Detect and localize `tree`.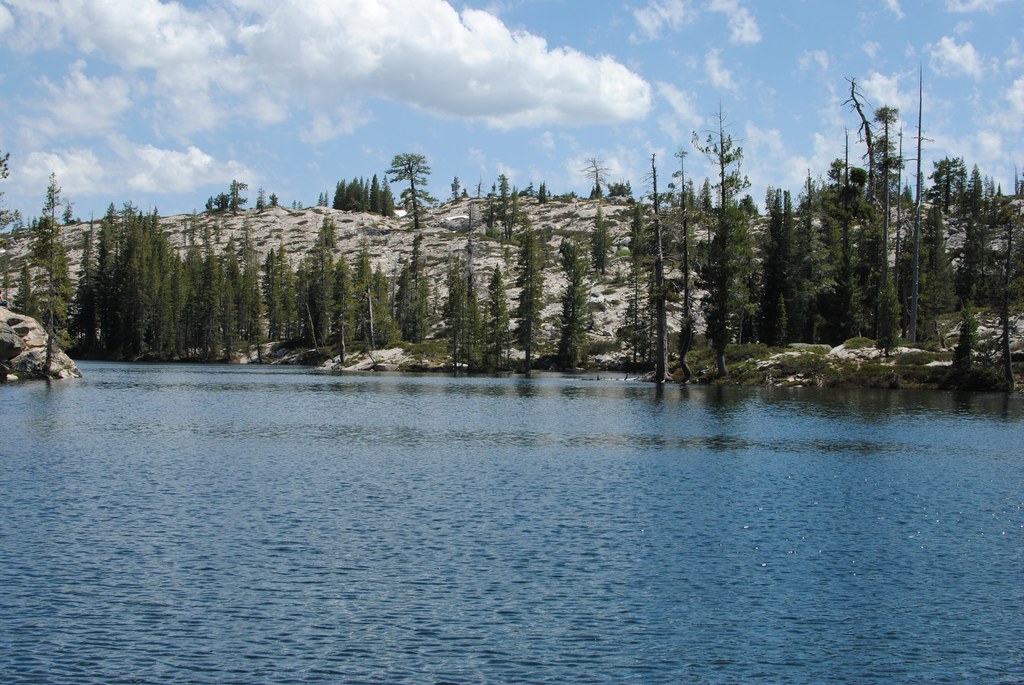
Localized at (669,147,712,225).
